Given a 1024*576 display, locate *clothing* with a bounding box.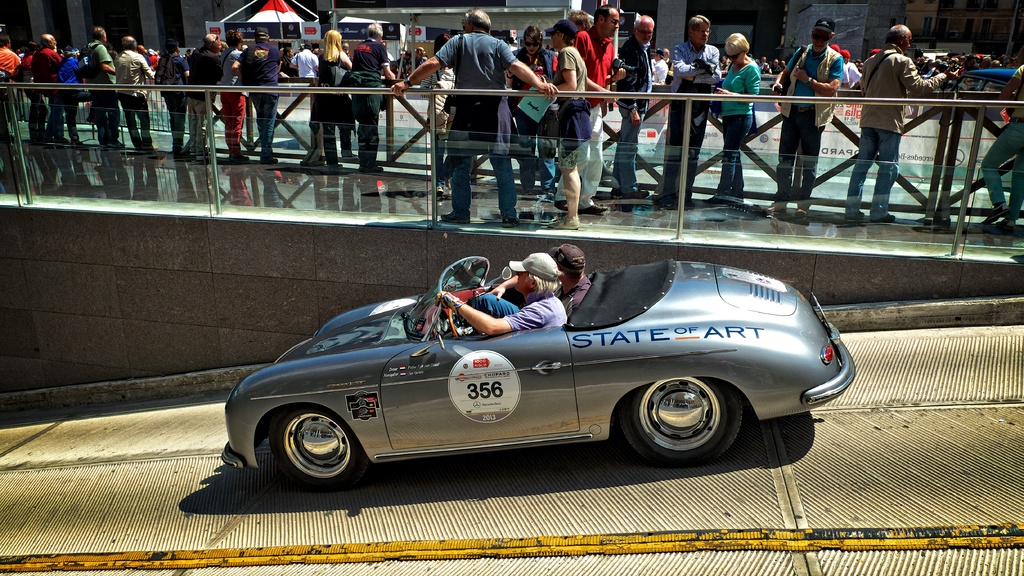
Located: {"left": 551, "top": 44, "right": 593, "bottom": 165}.
